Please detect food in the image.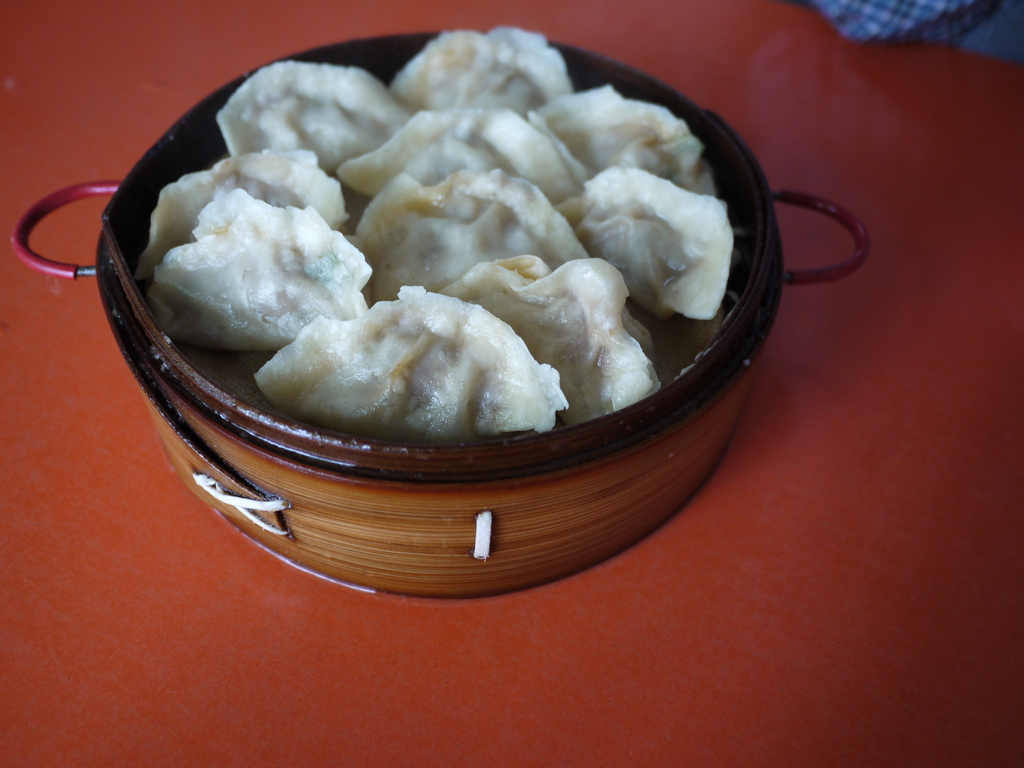
box(134, 28, 756, 447).
